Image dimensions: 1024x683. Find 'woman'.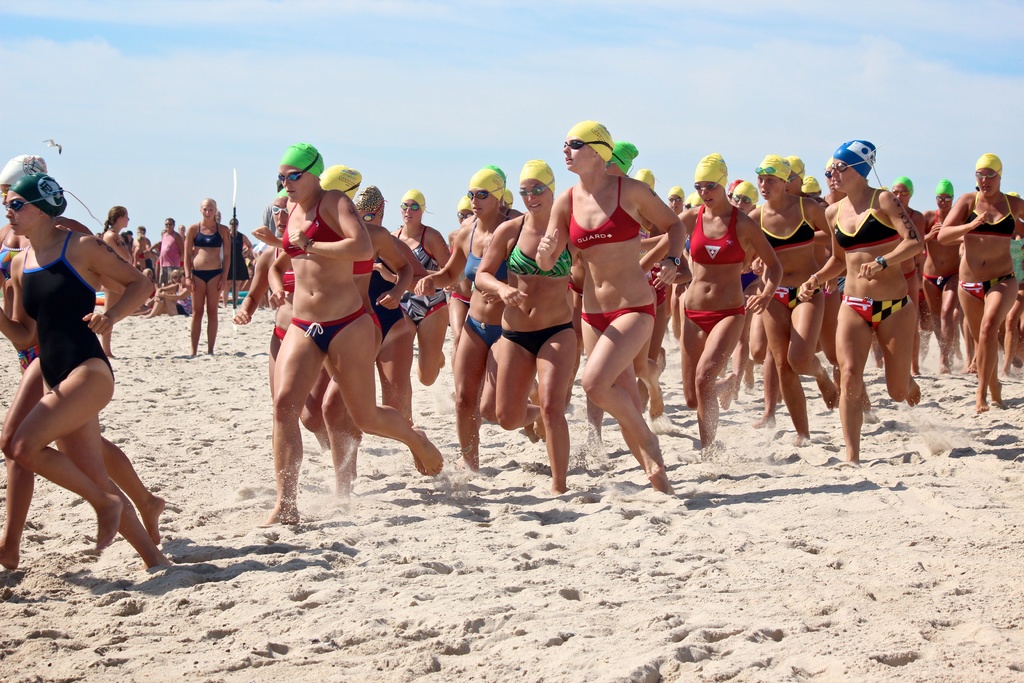
rect(792, 137, 922, 472).
